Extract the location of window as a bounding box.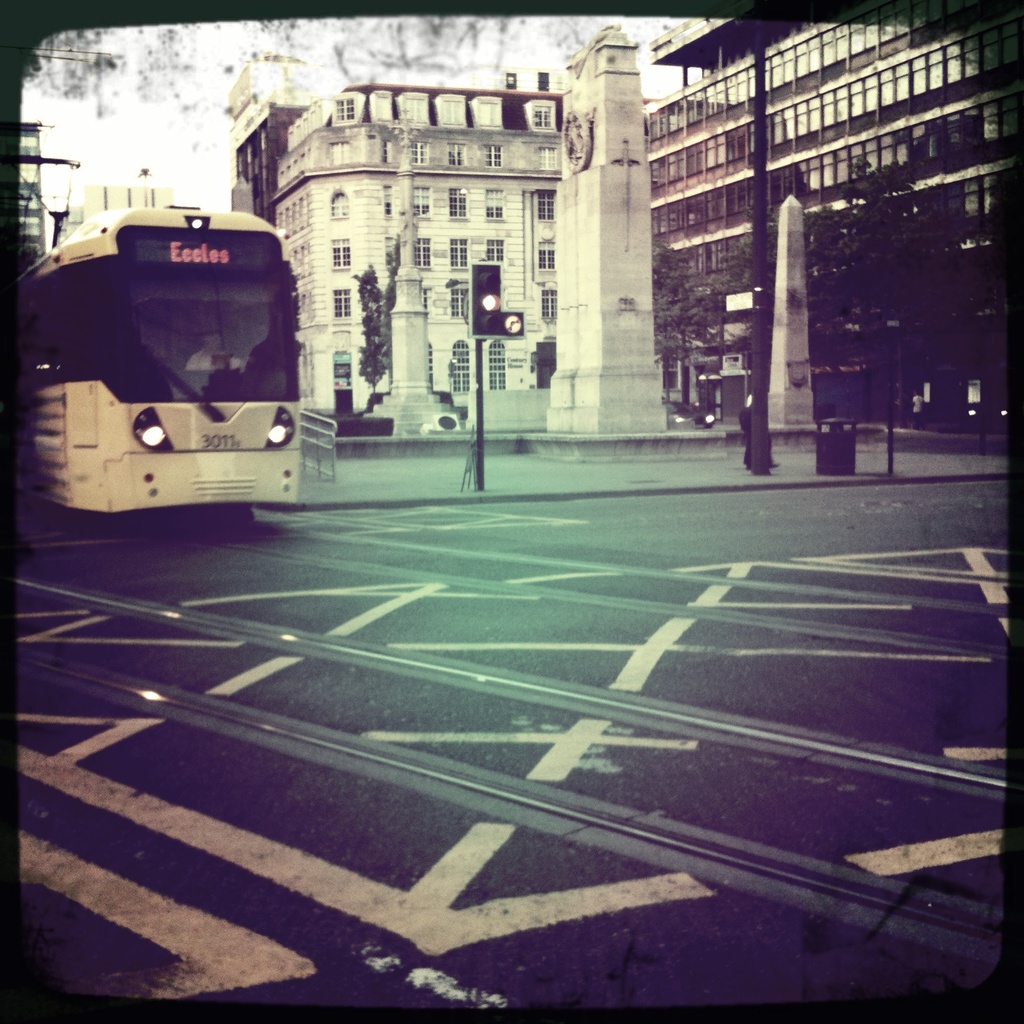
select_region(424, 287, 433, 317).
